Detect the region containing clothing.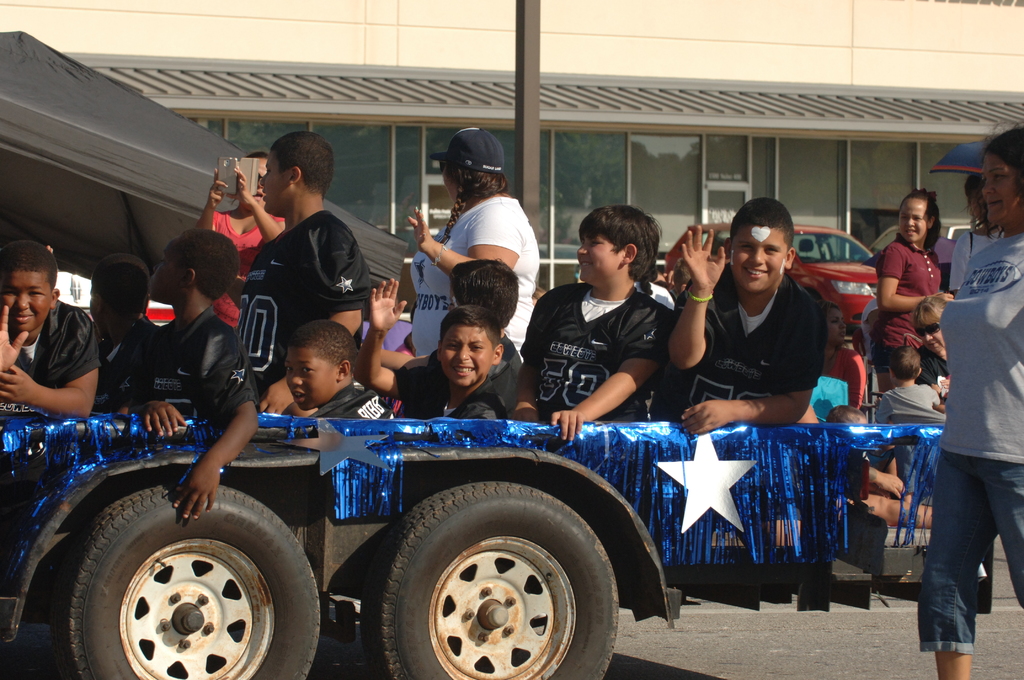
[916,232,1023,648].
